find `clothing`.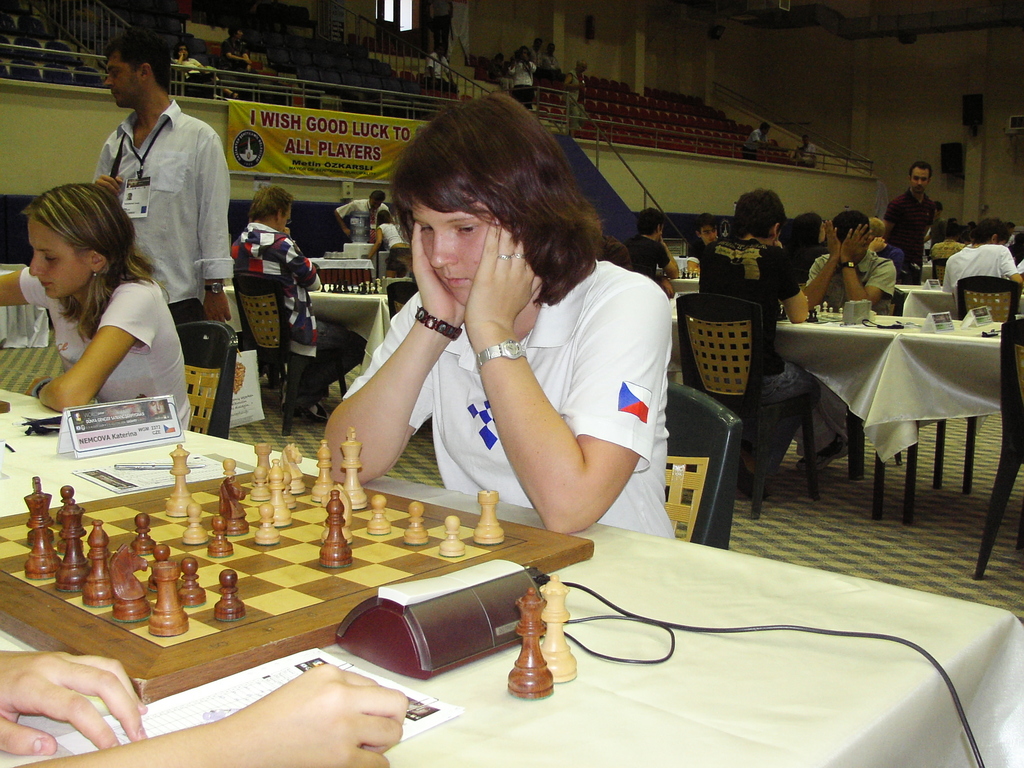
bbox=[344, 259, 676, 543].
